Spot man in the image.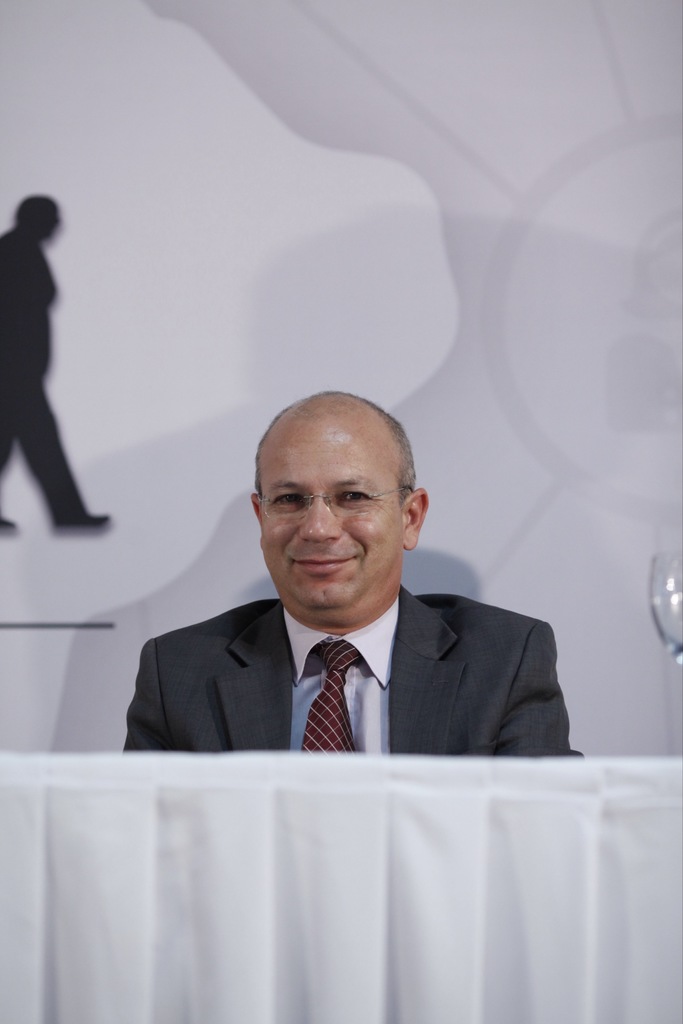
man found at pyautogui.locateOnScreen(0, 188, 114, 535).
